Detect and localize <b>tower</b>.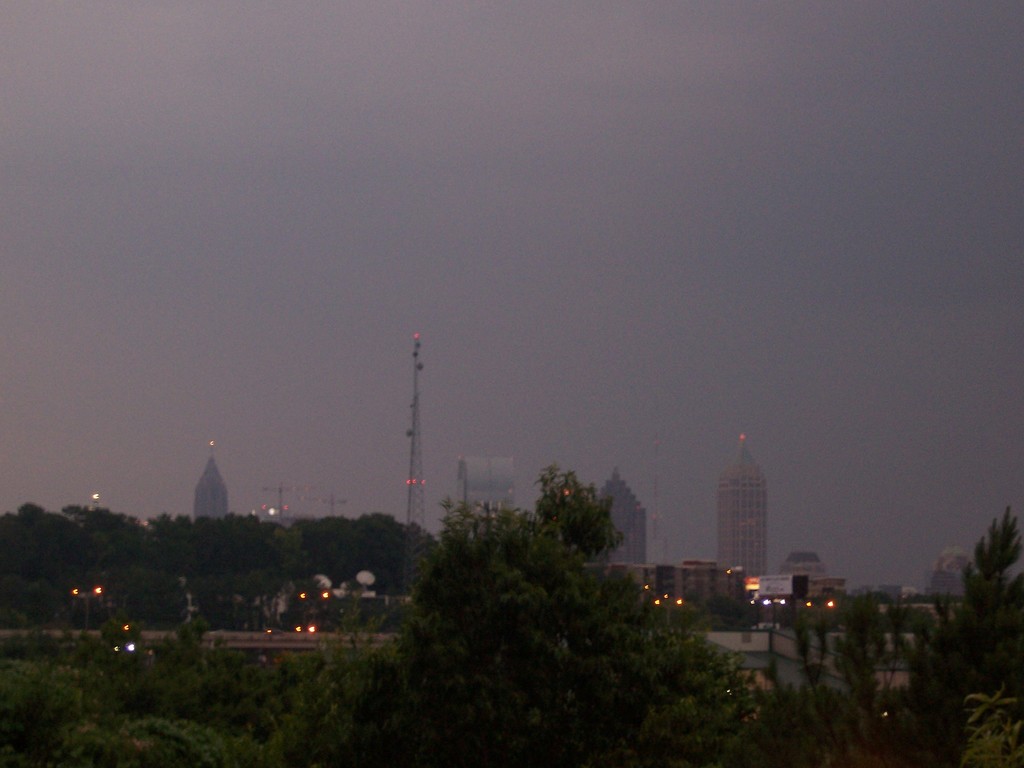
Localized at {"left": 193, "top": 447, "right": 231, "bottom": 516}.
